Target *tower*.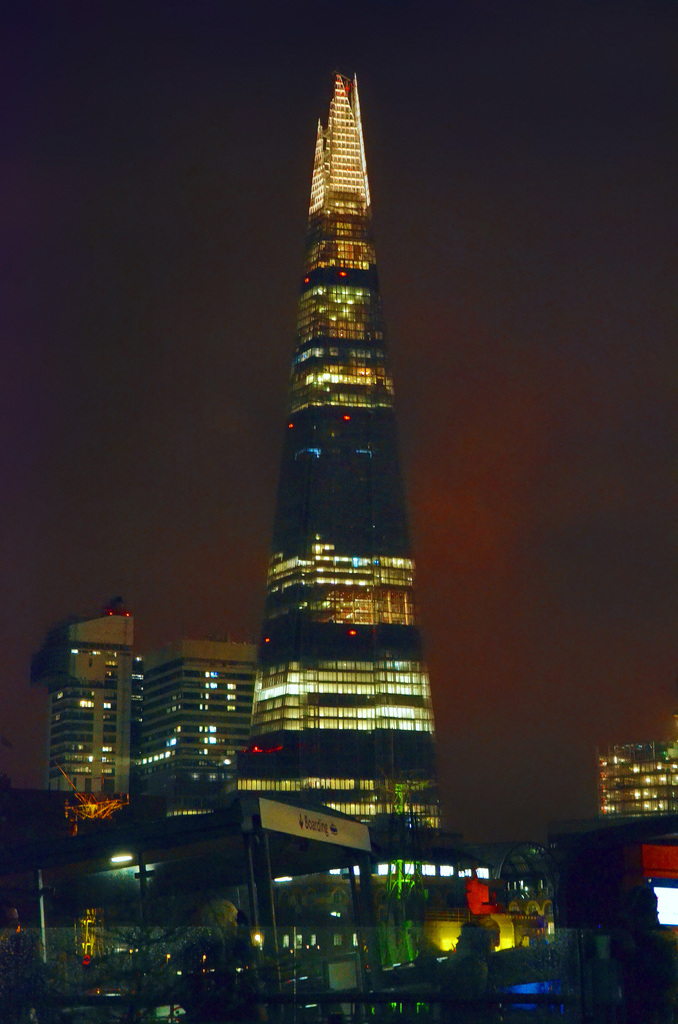
Target region: <box>37,601,139,857</box>.
